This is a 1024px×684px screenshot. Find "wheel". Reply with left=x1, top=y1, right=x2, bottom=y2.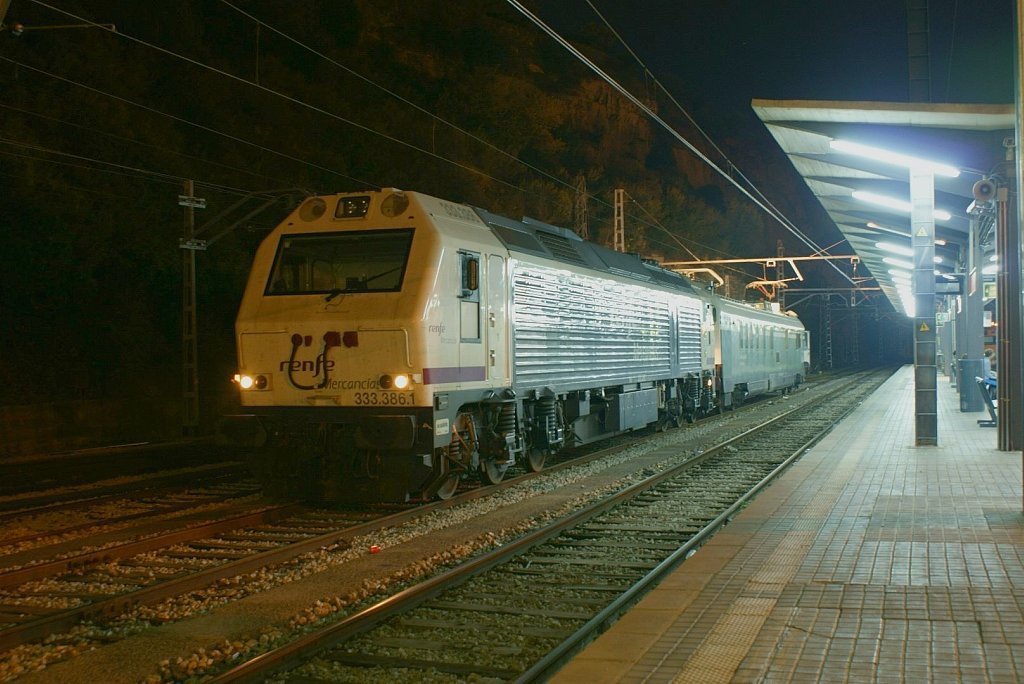
left=727, top=399, right=736, bottom=412.
